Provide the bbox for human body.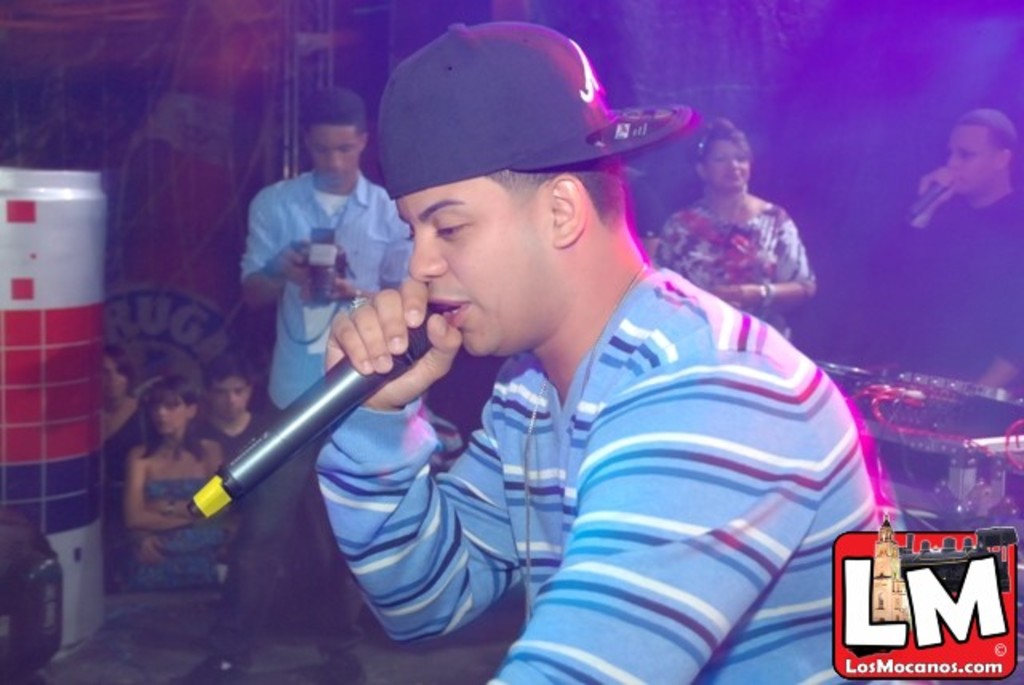
(left=322, top=259, right=888, bottom=683).
